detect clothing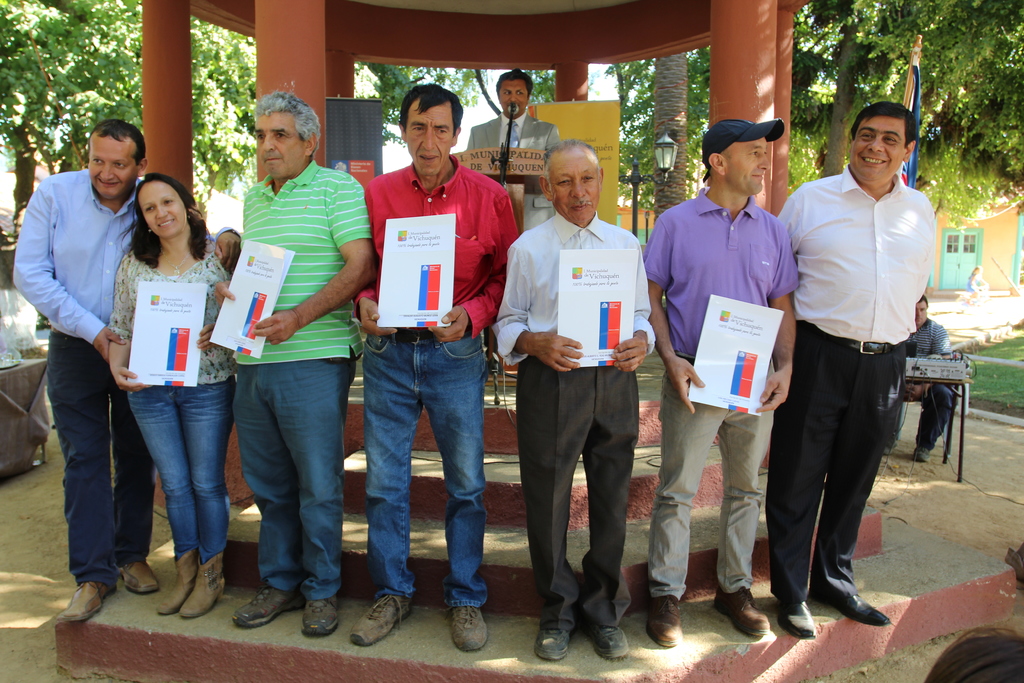
[left=900, top=311, right=953, bottom=447]
